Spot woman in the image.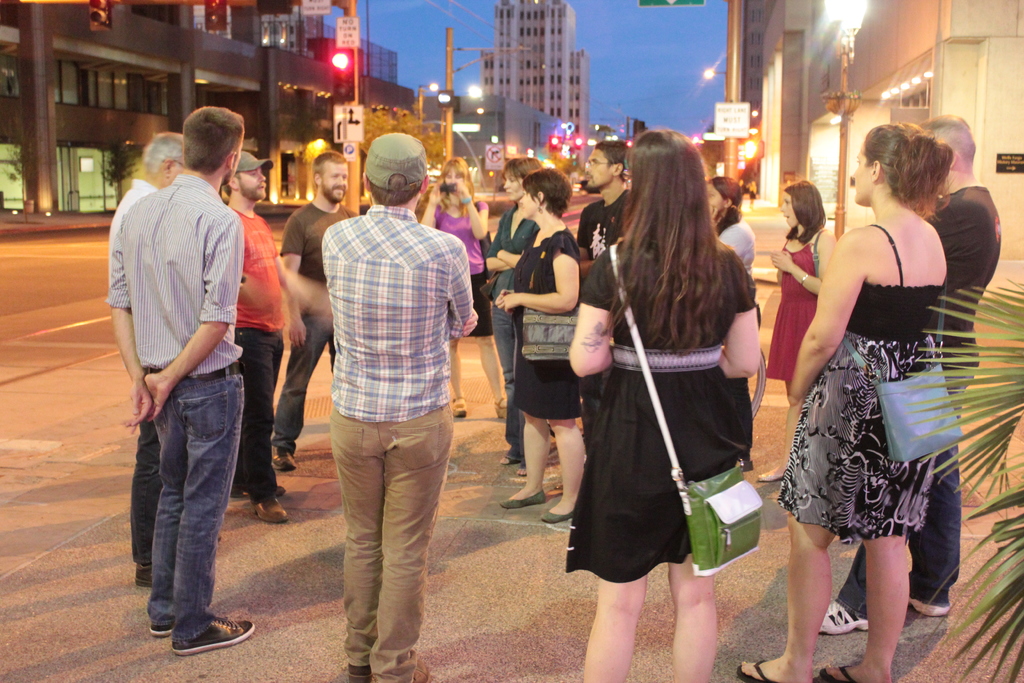
woman found at bbox=(568, 135, 778, 641).
